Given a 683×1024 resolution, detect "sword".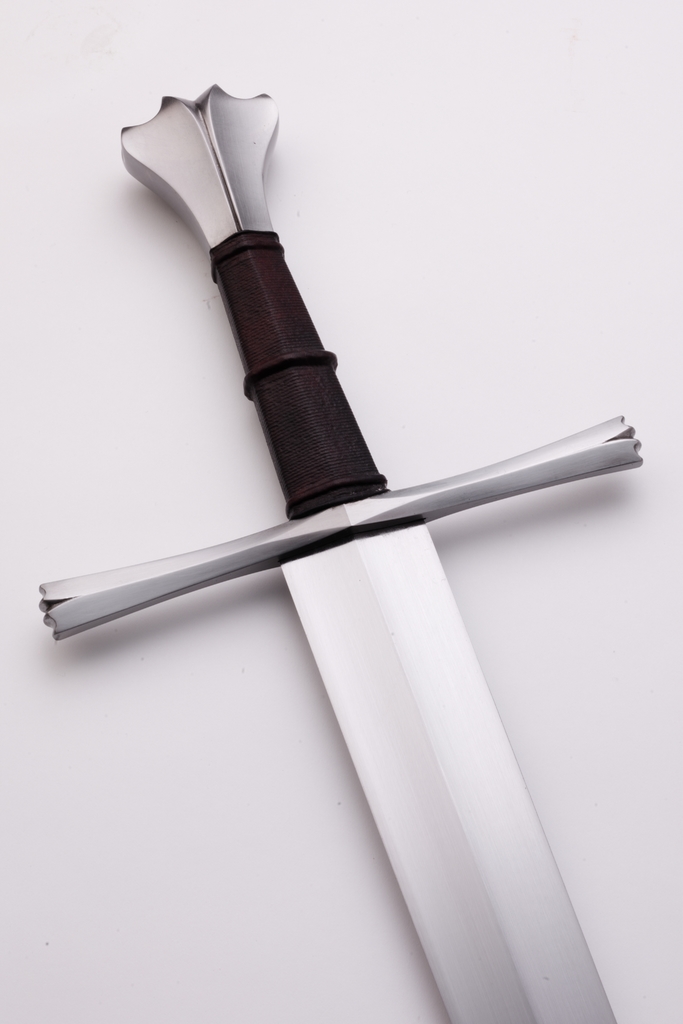
pyautogui.locateOnScreen(38, 84, 644, 1023).
